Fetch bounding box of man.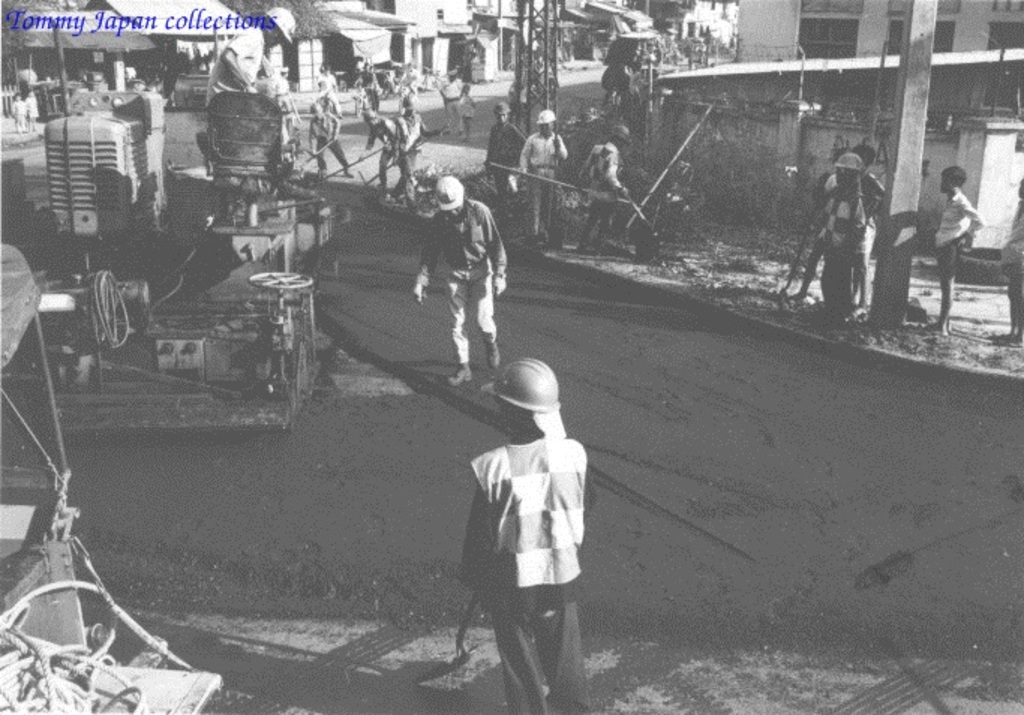
Bbox: detection(816, 151, 865, 316).
